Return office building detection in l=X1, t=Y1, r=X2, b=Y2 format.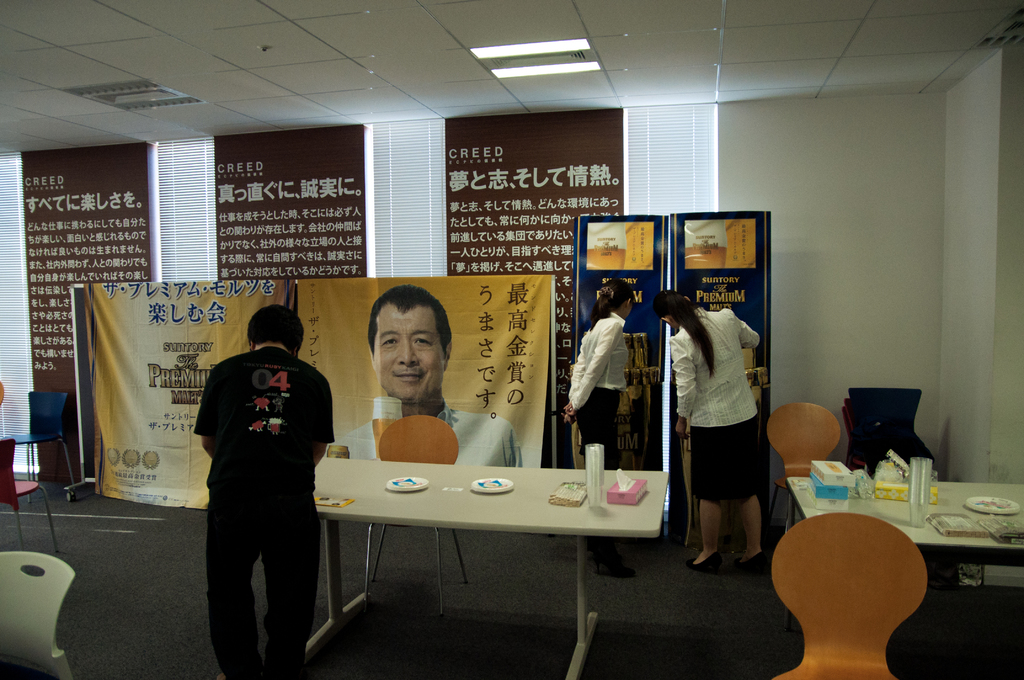
l=53, t=40, r=981, b=658.
